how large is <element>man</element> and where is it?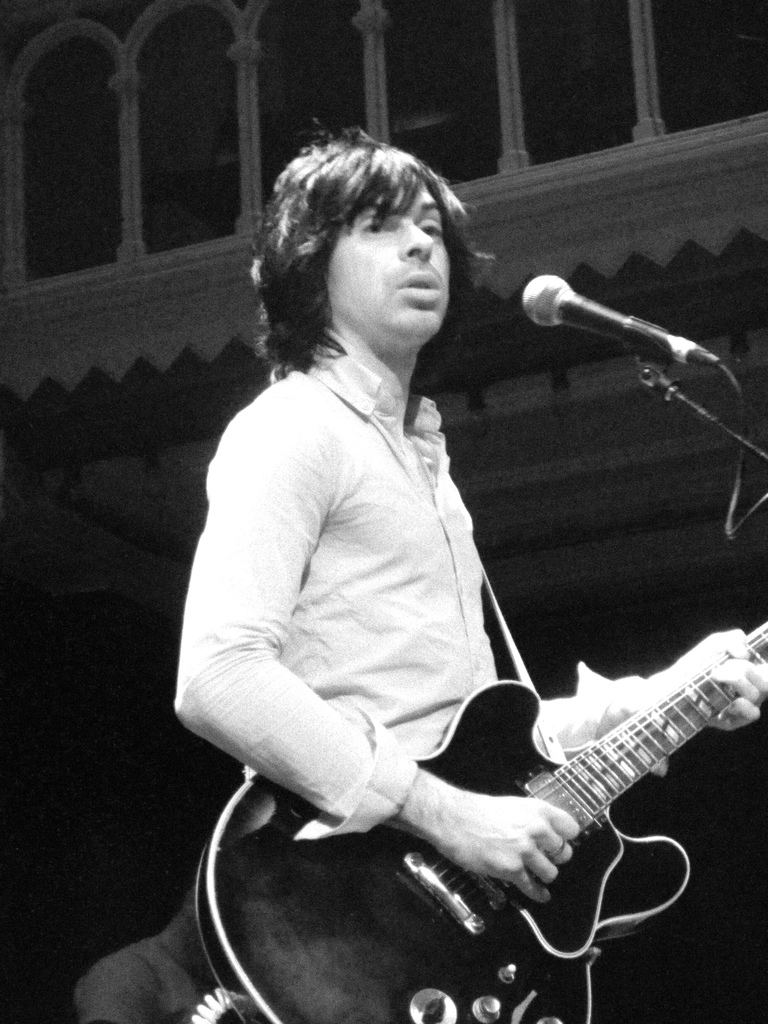
Bounding box: (x1=63, y1=851, x2=268, y2=1023).
